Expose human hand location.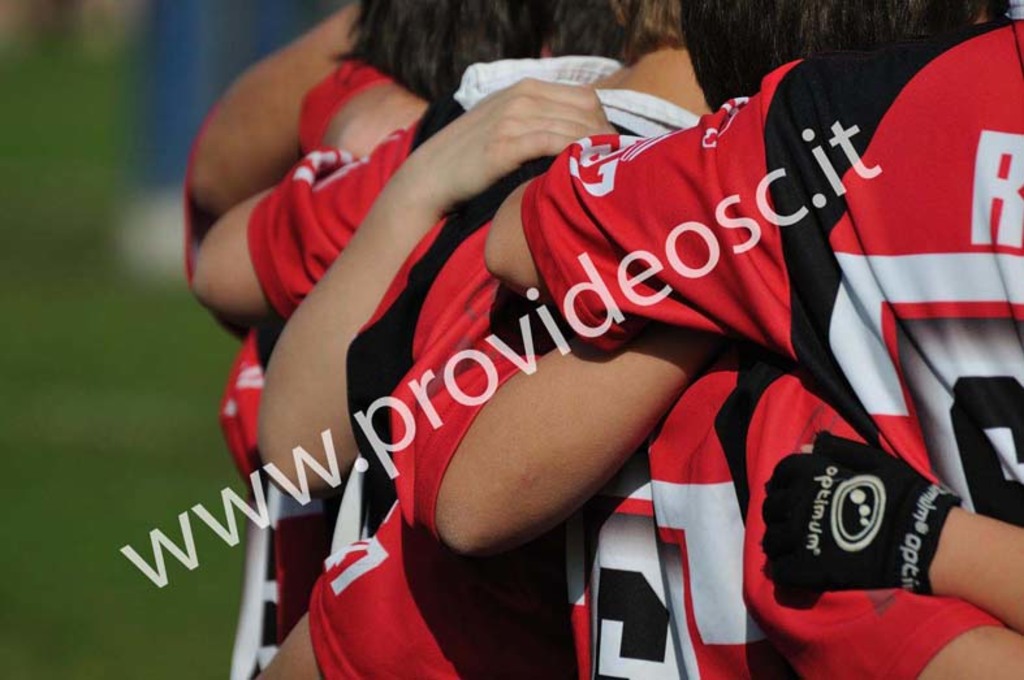
Exposed at [757,430,956,610].
